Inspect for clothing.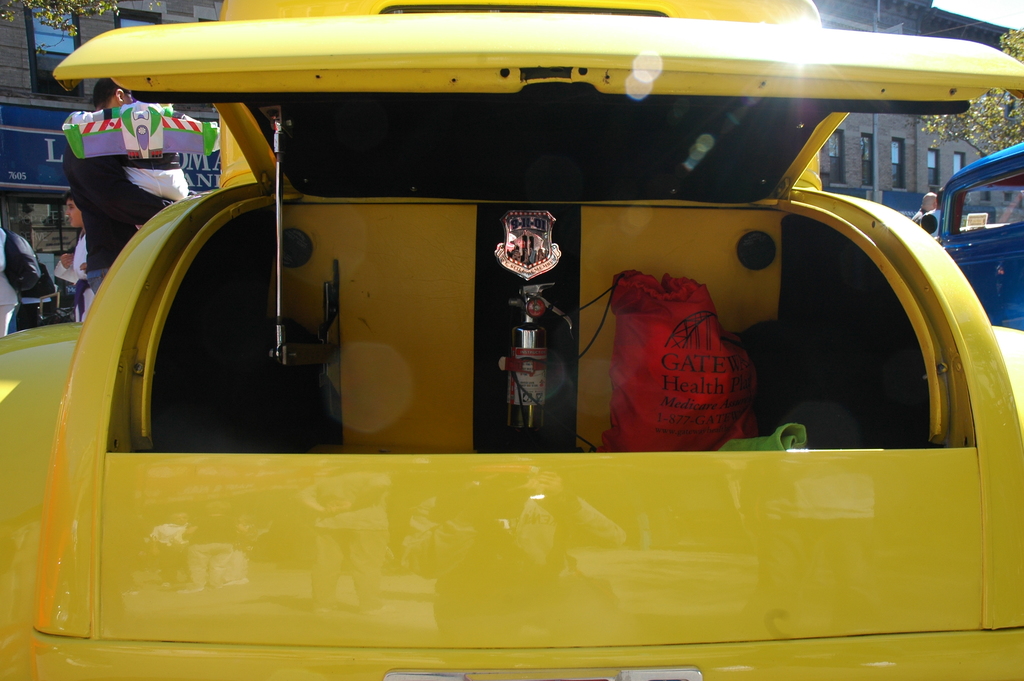
Inspection: (x1=58, y1=229, x2=104, y2=311).
